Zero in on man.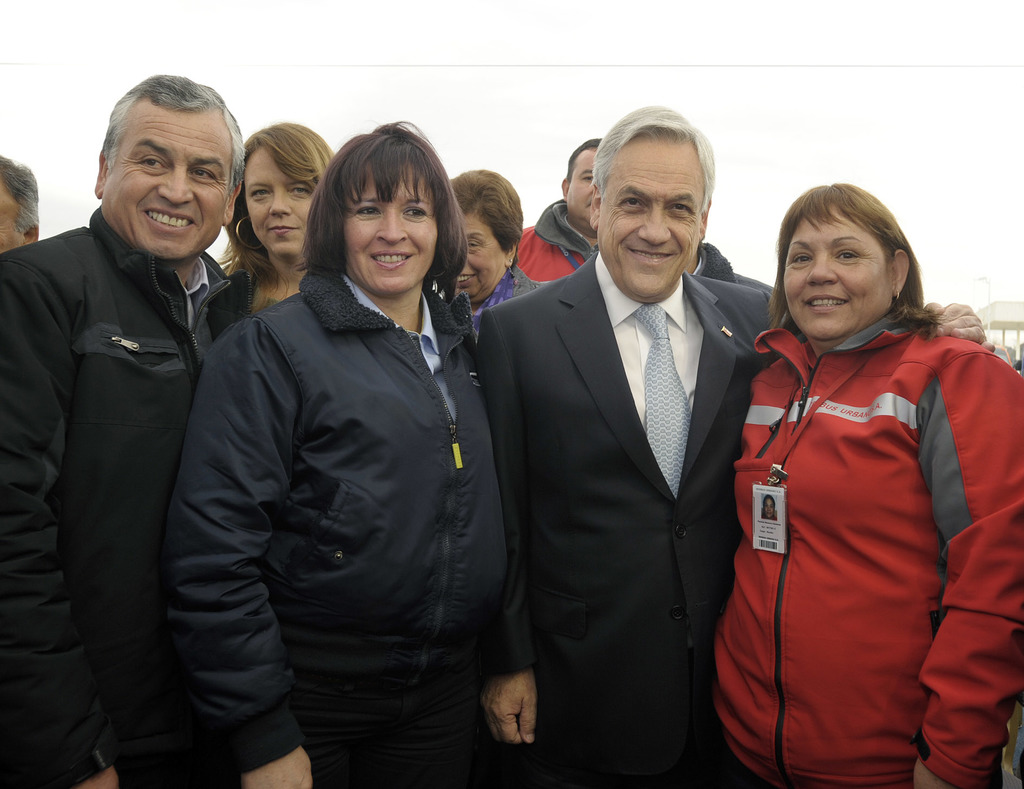
Zeroed in: left=0, top=152, right=43, bottom=249.
